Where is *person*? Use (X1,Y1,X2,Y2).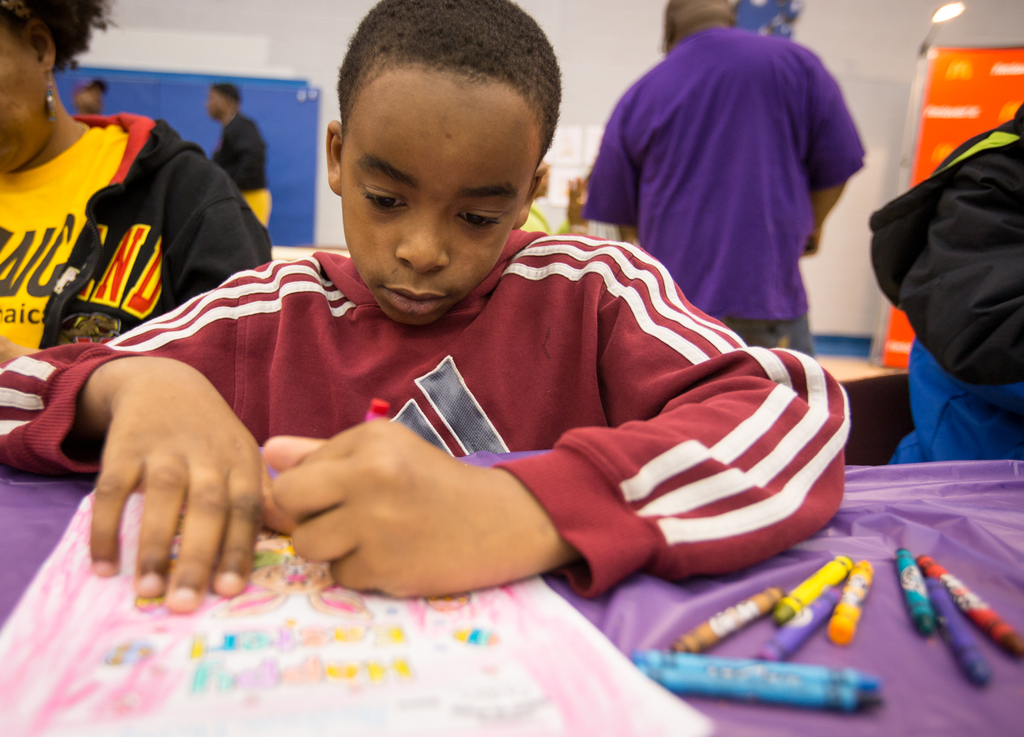
(0,0,851,600).
